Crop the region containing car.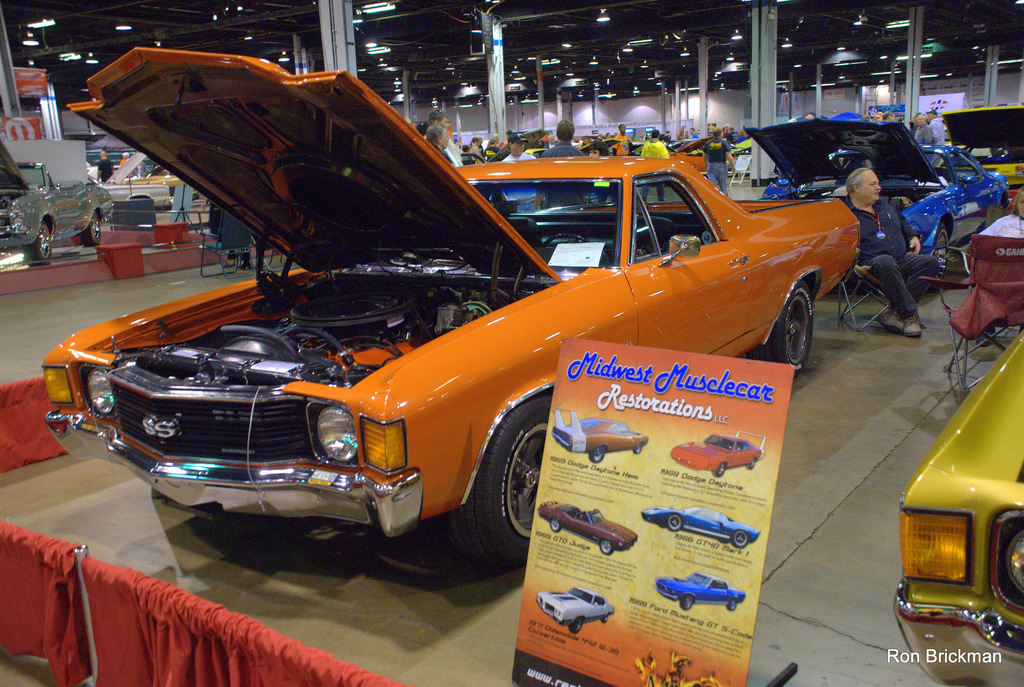
Crop region: bbox(742, 109, 1015, 288).
